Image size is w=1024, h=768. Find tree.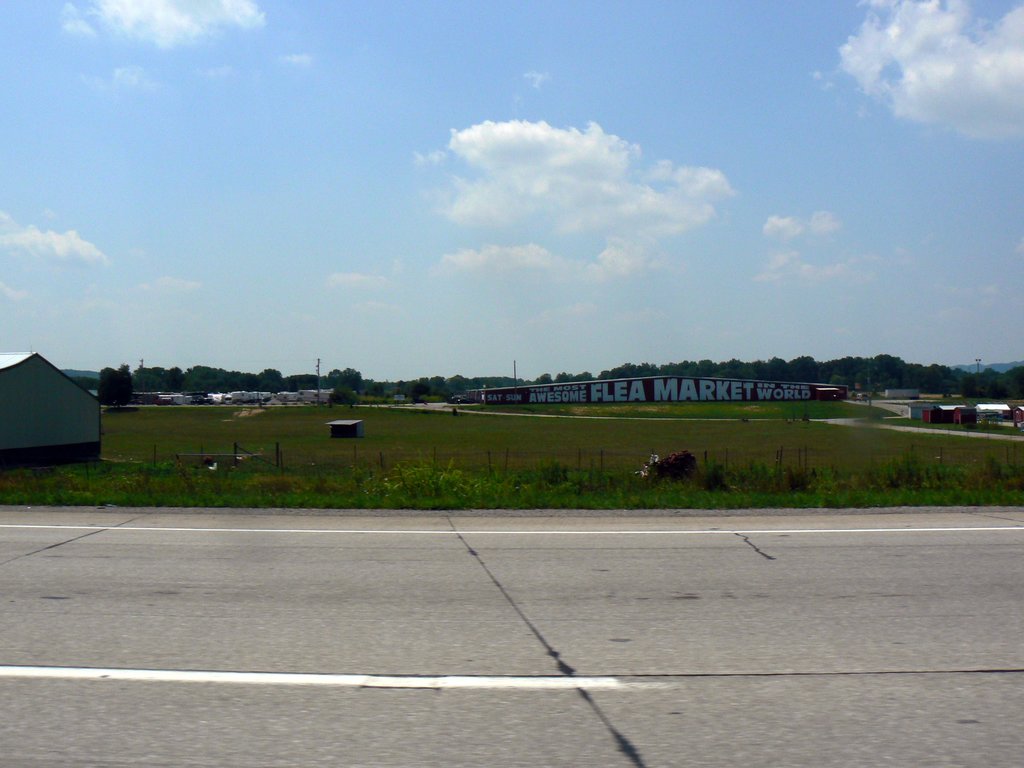
bbox=[907, 365, 923, 388].
